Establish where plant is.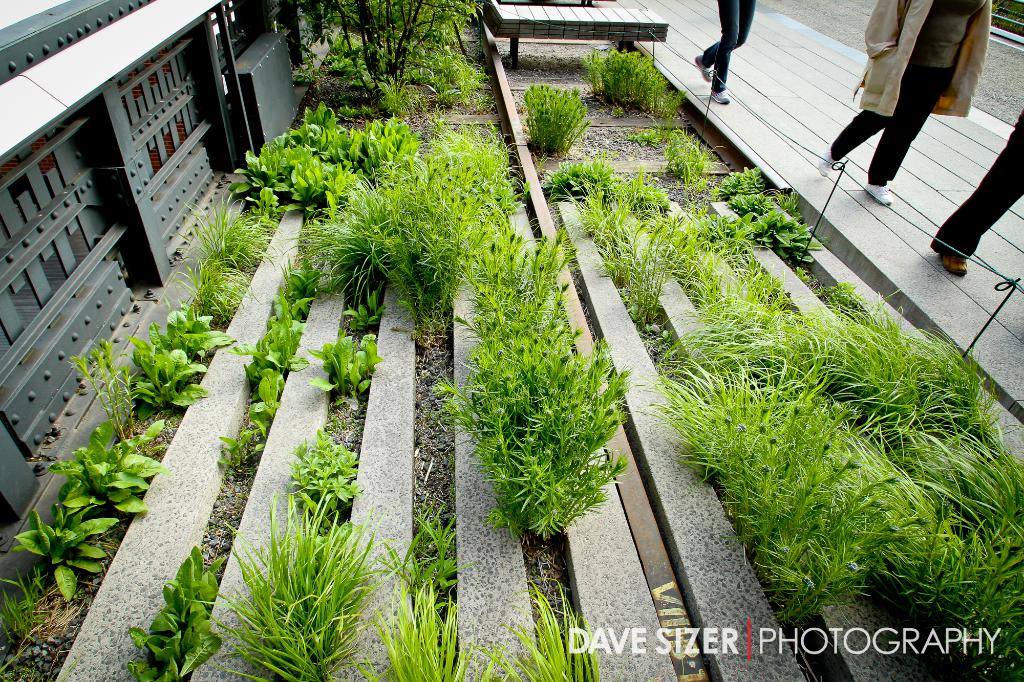
Established at <region>344, 283, 395, 332</region>.
